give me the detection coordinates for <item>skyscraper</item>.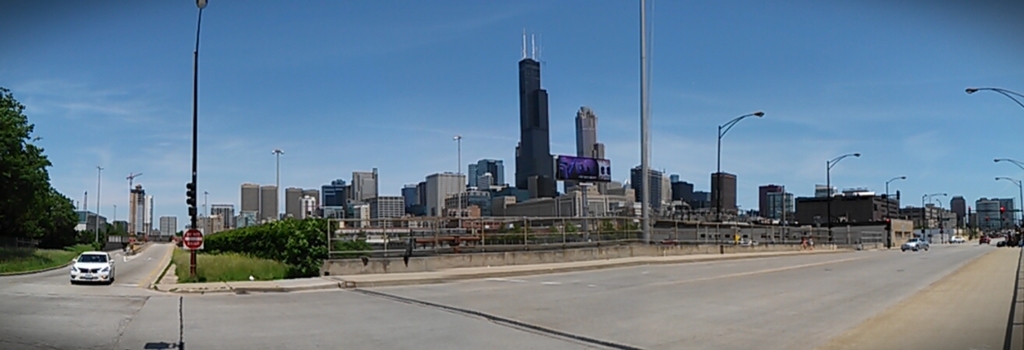
locate(403, 183, 424, 211).
